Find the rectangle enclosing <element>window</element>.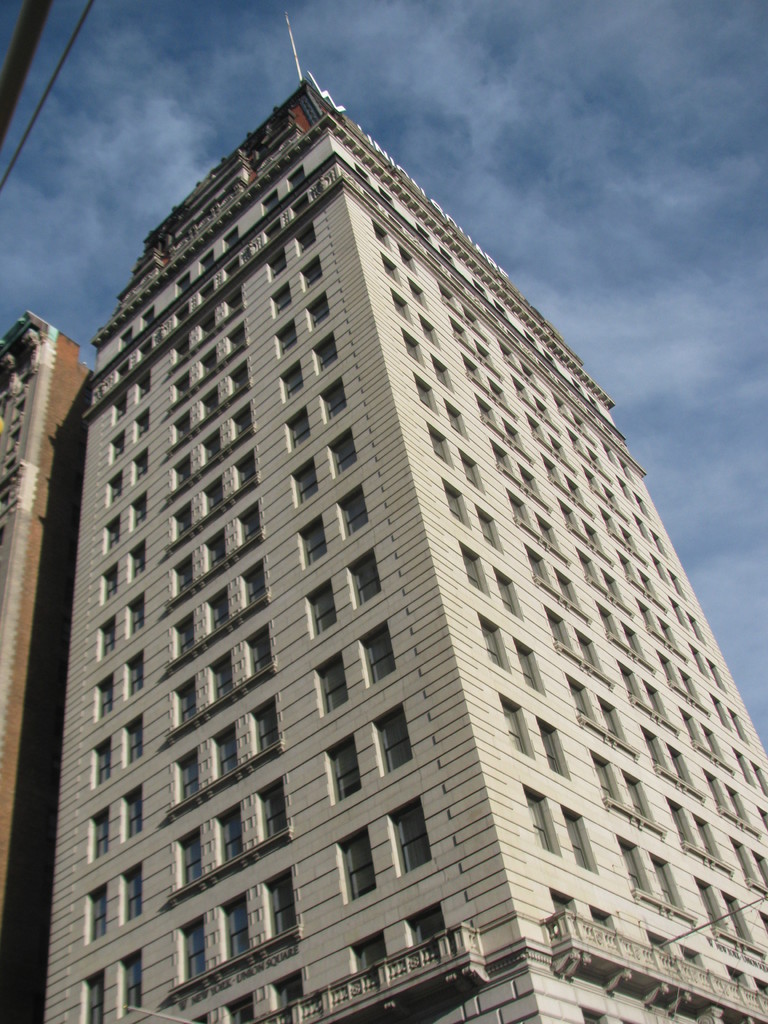
(670, 571, 684, 597).
